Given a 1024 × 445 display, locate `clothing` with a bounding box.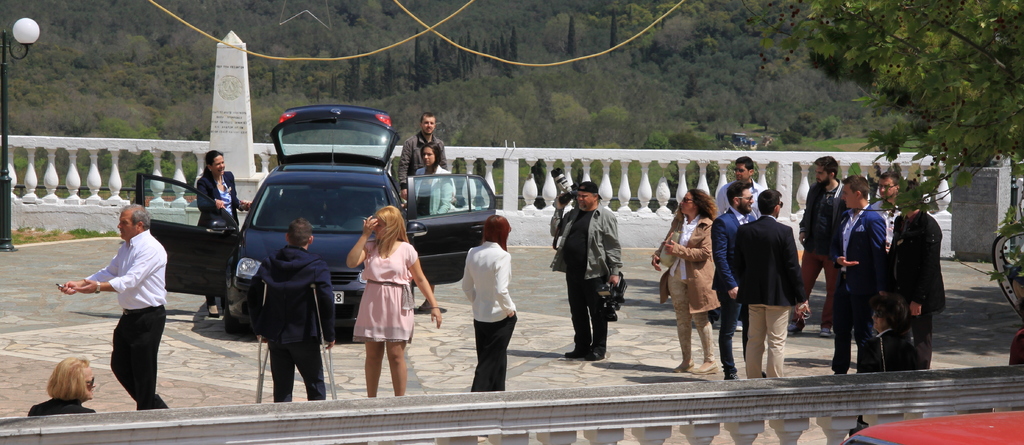
Located: (551,201,616,352).
